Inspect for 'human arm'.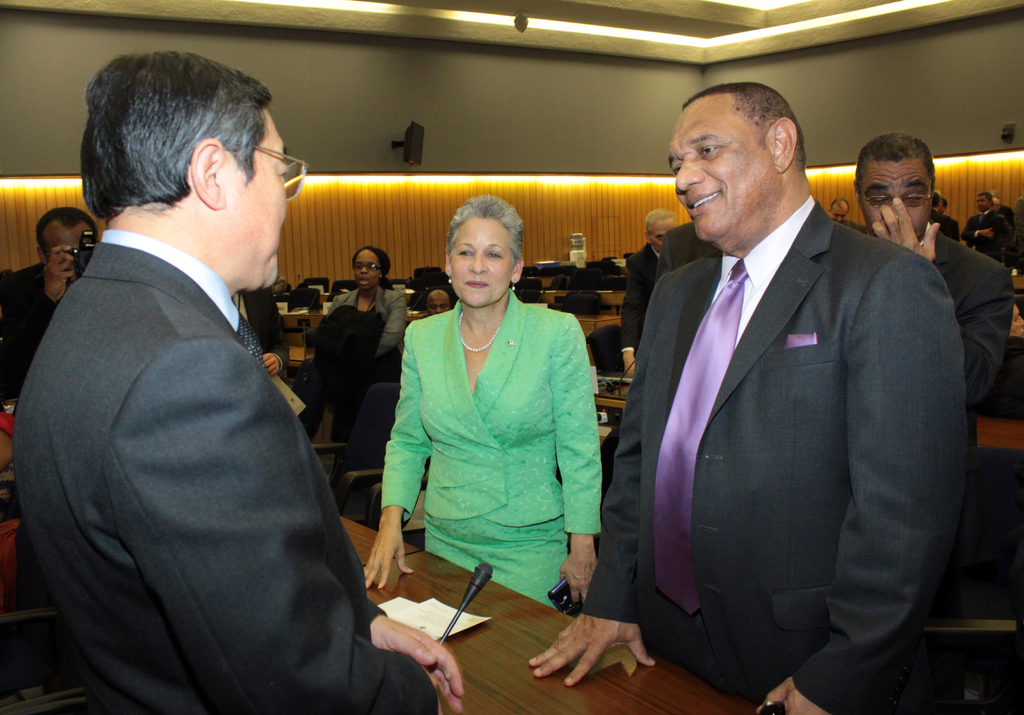
Inspection: <region>957, 211, 995, 241</region>.
